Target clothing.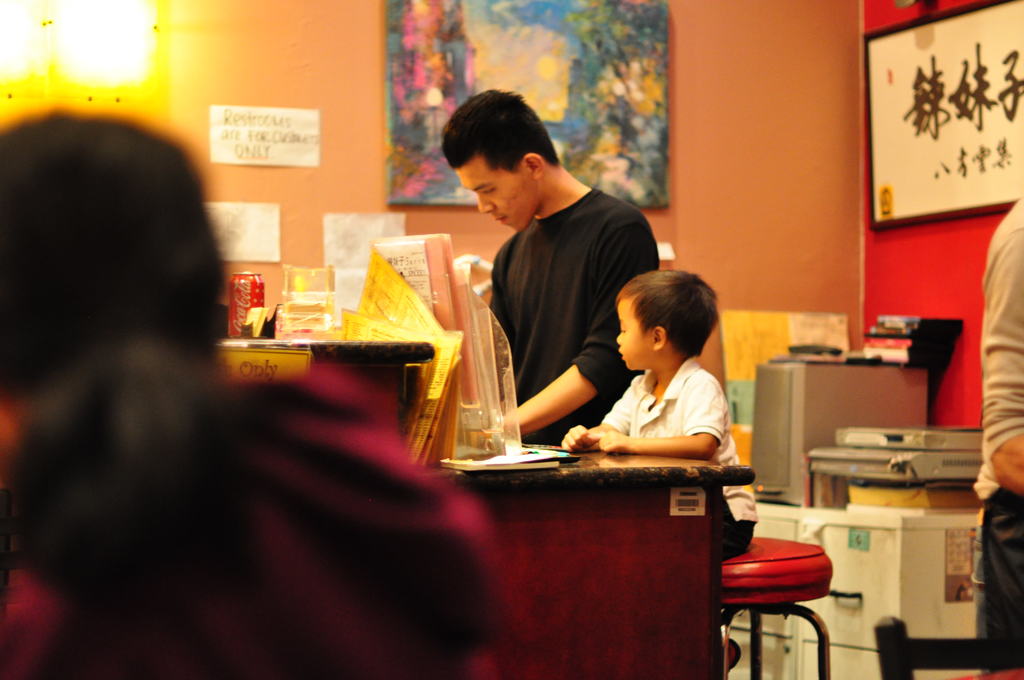
Target region: 487:189:662:445.
